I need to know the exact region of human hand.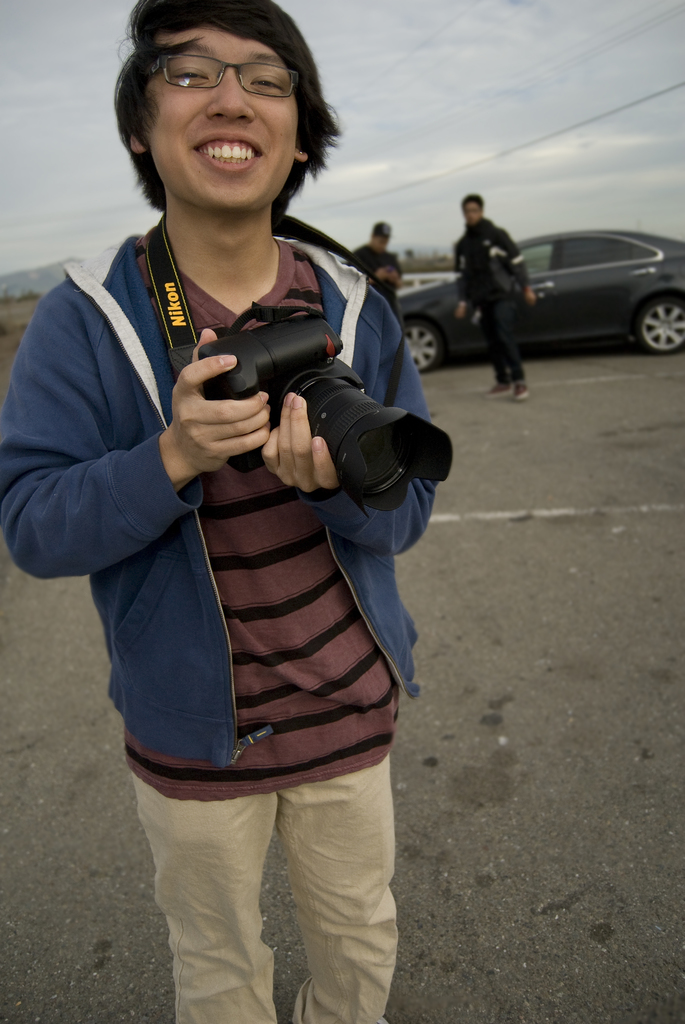
Region: region(455, 305, 466, 323).
